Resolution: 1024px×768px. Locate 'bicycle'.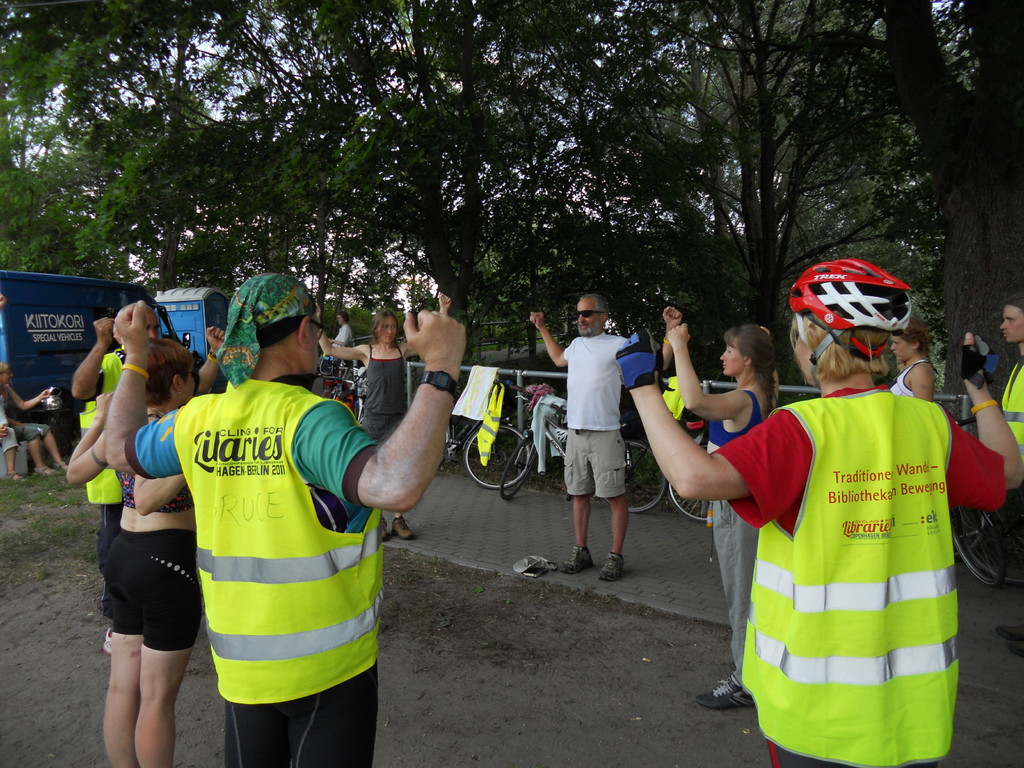
bbox=[935, 415, 1023, 589].
